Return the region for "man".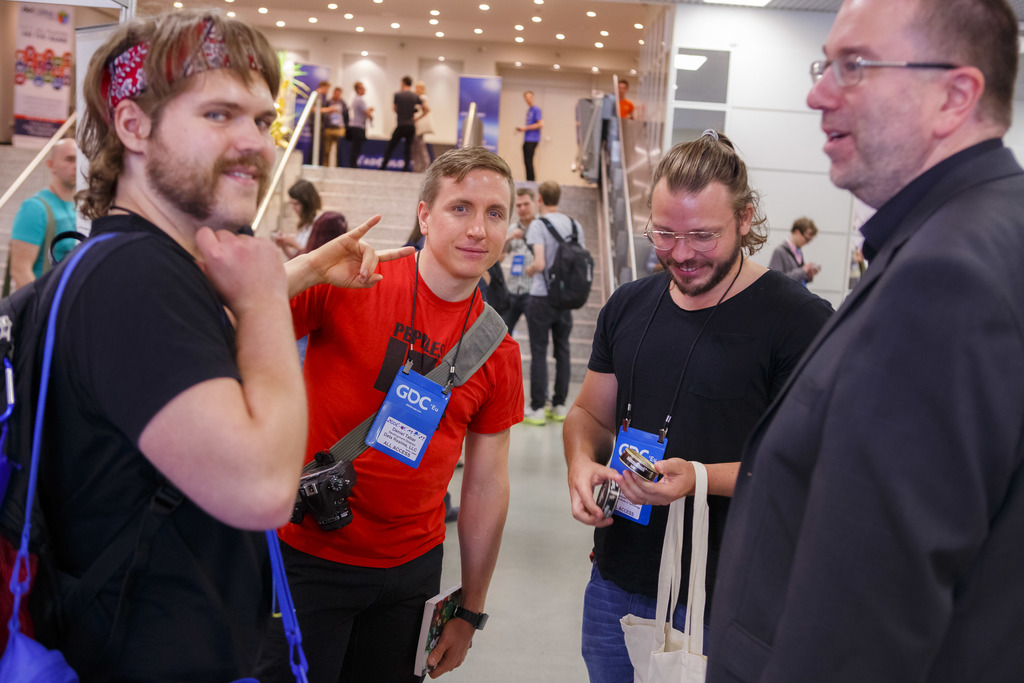
[left=559, top=126, right=837, bottom=682].
